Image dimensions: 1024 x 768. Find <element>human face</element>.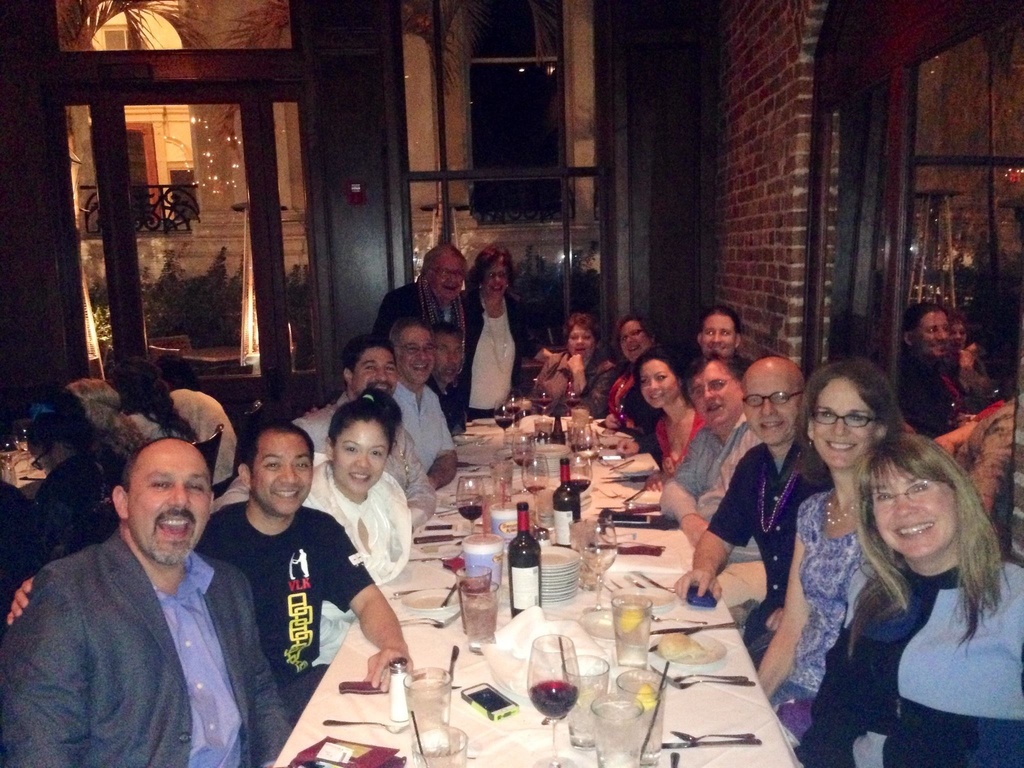
874/462/959/559.
